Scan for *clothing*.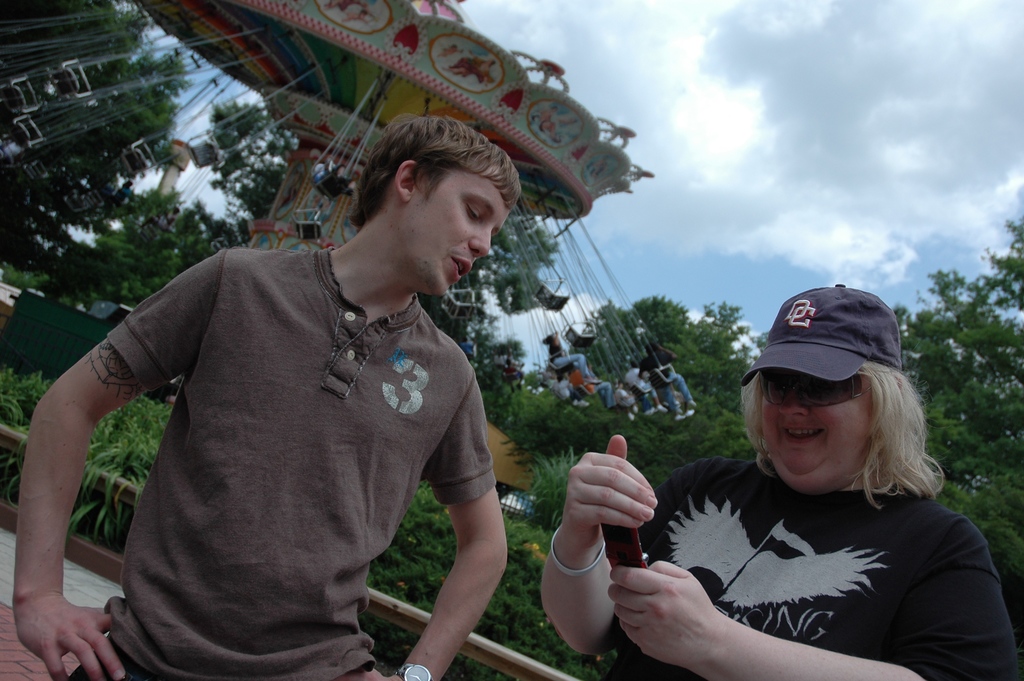
Scan result: x1=614 y1=386 x2=644 y2=413.
